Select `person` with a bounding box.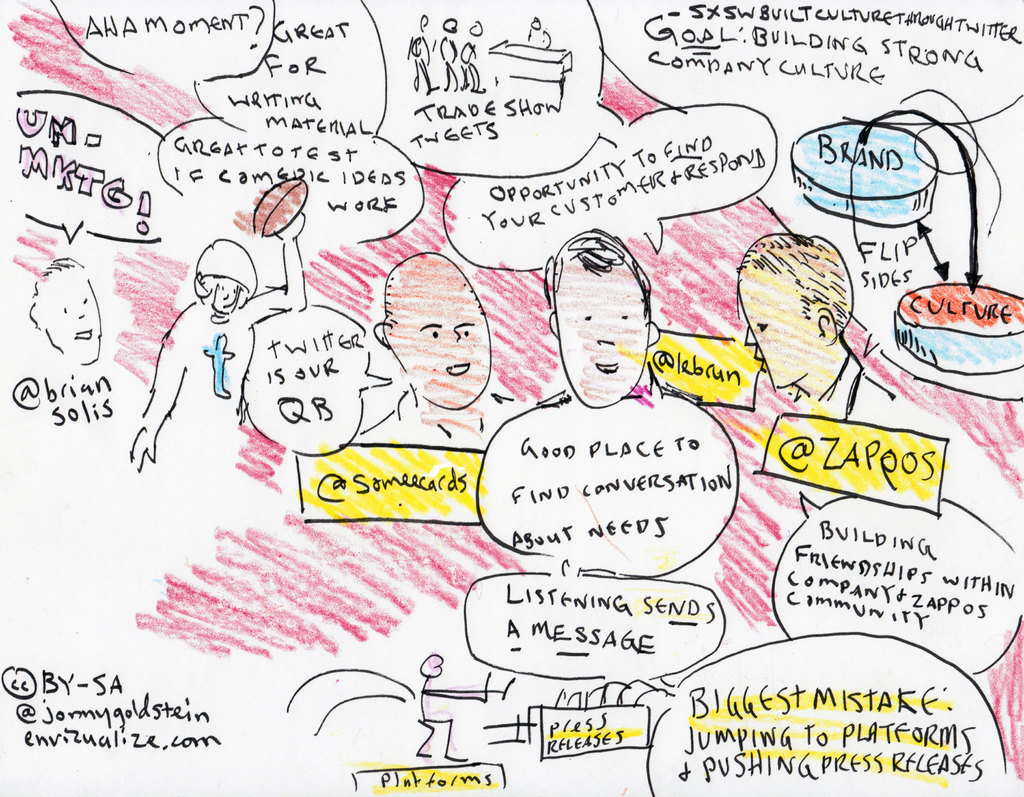
(left=532, top=222, right=657, bottom=406).
